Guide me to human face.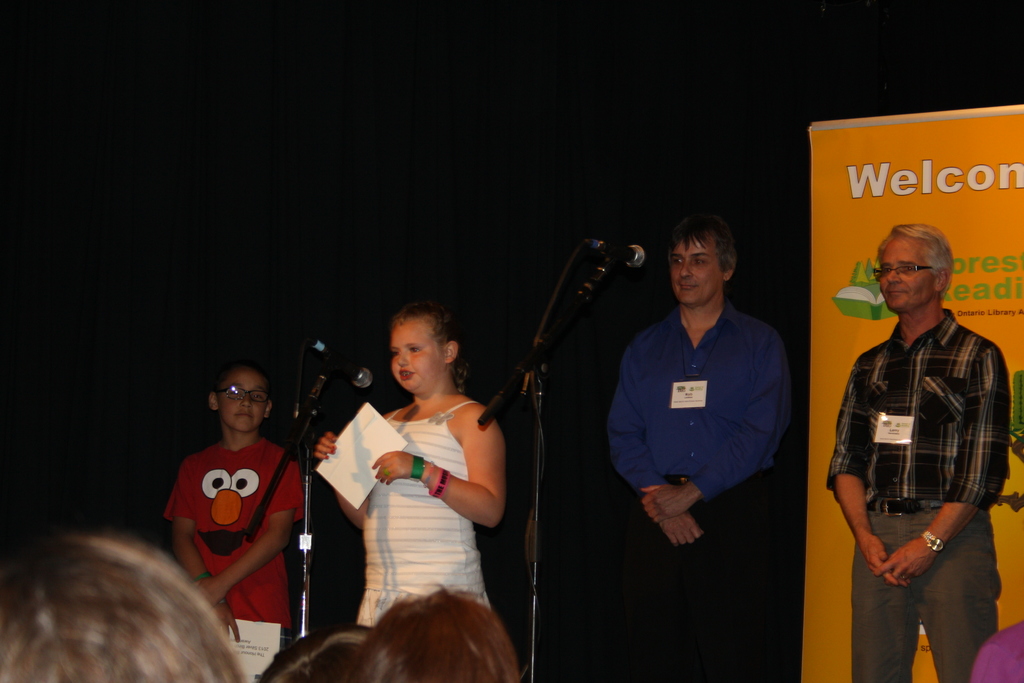
Guidance: 219 371 269 432.
